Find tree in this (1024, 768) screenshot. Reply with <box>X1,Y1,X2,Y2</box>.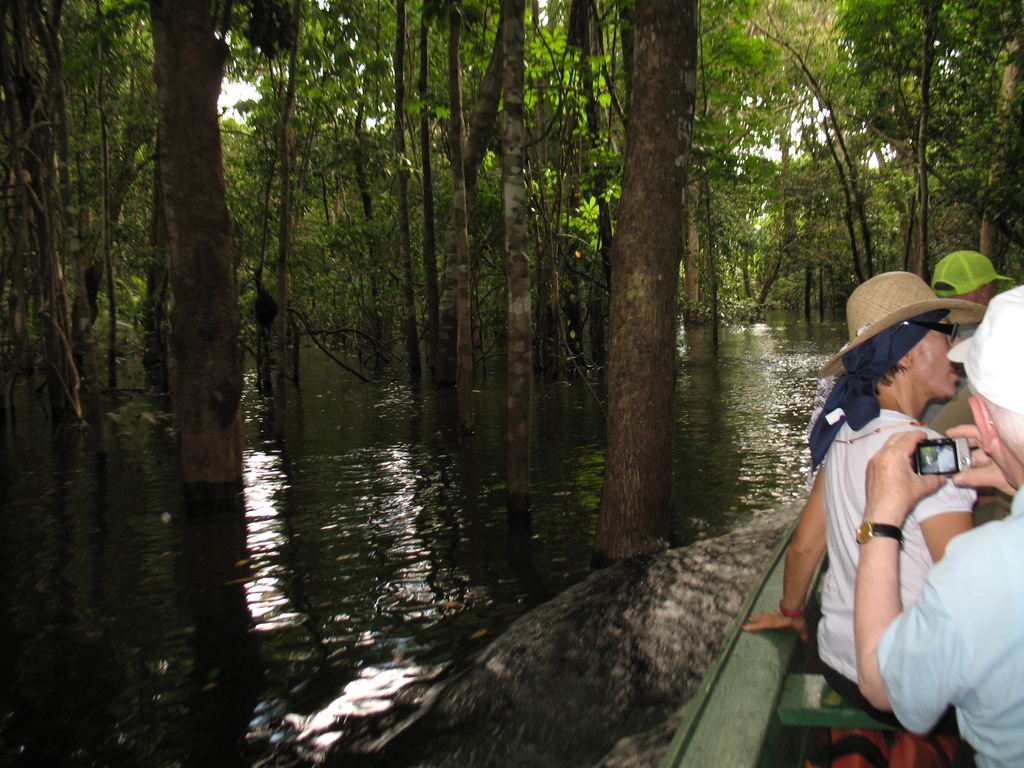
<box>0,0,93,432</box>.
